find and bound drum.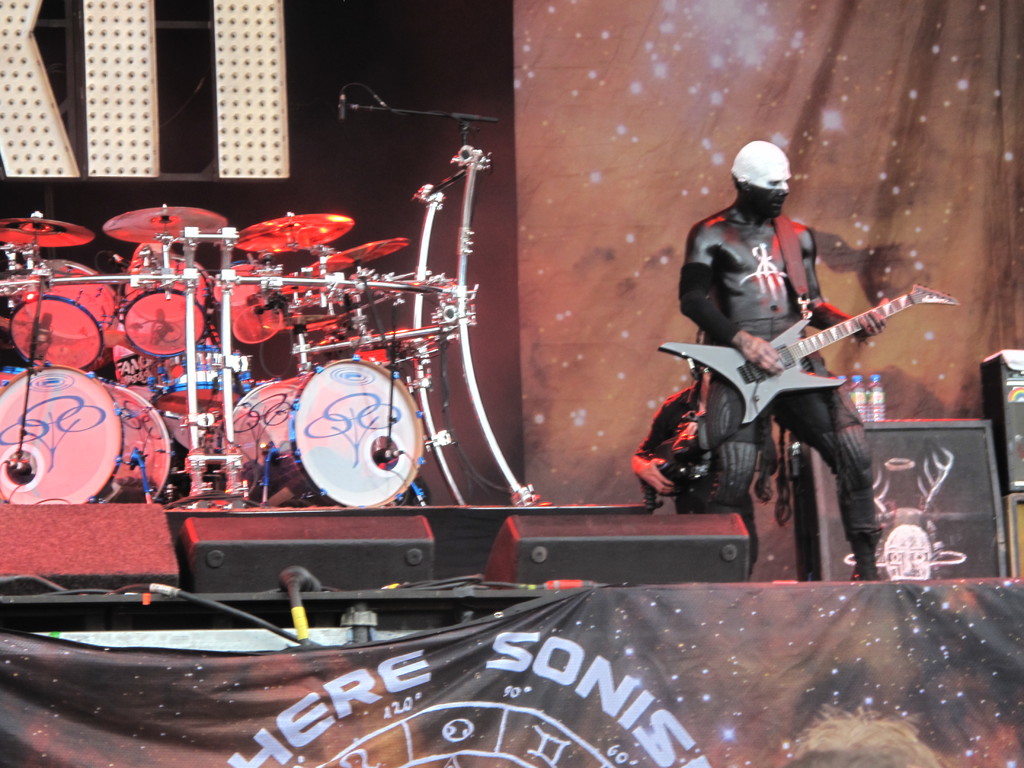
Bound: [x1=12, y1=257, x2=125, y2=371].
